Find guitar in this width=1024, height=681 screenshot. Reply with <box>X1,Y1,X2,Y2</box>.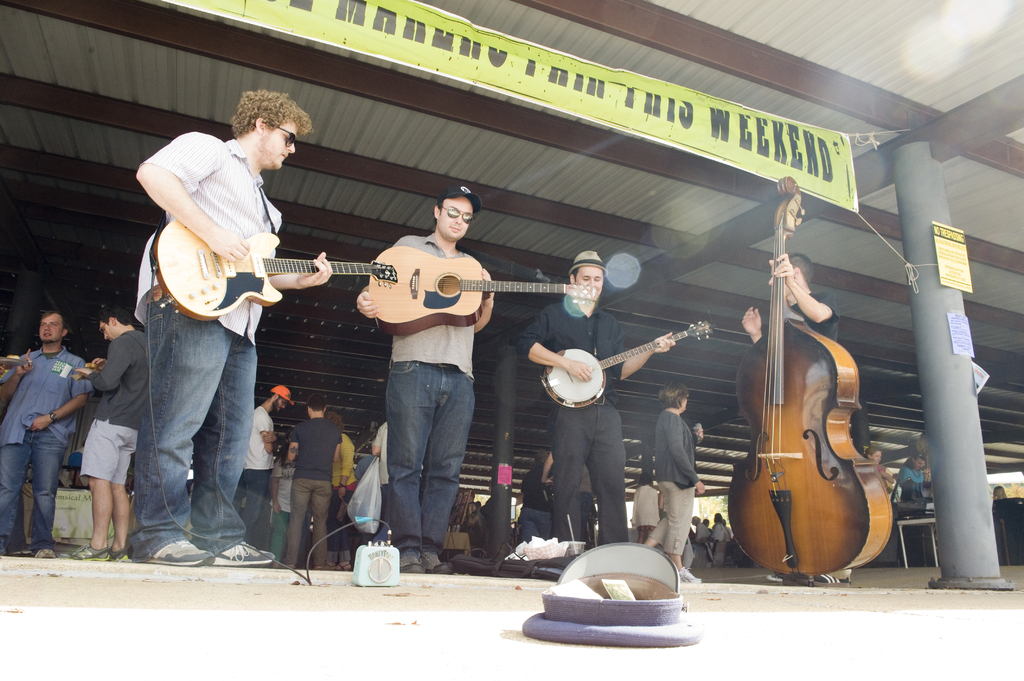
<box>364,238,602,337</box>.
